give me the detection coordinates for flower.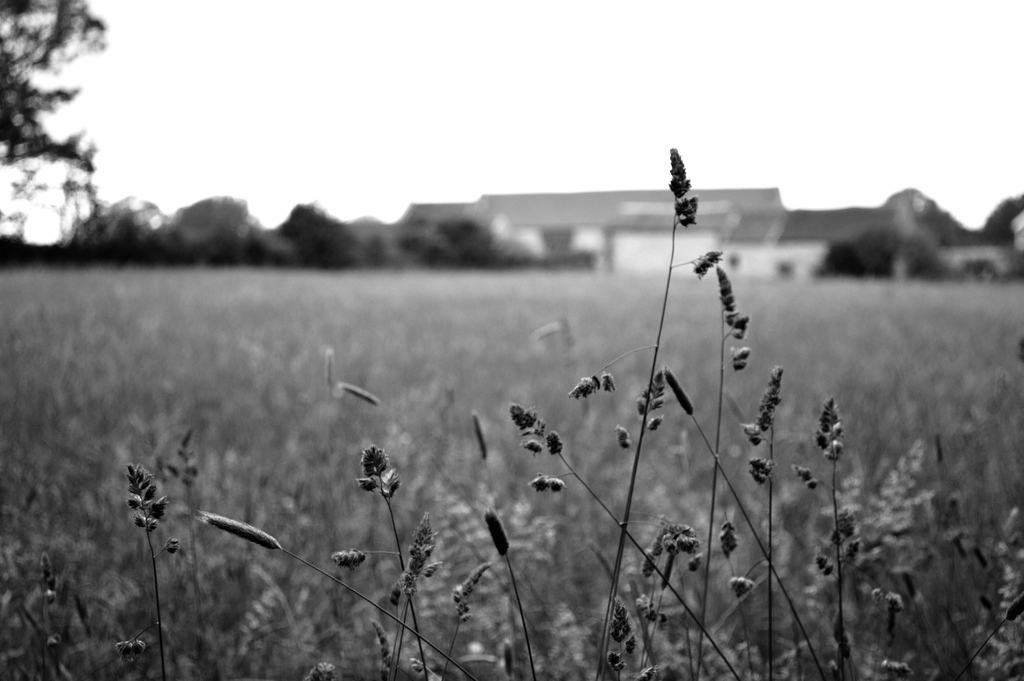
bbox=[717, 268, 751, 341].
